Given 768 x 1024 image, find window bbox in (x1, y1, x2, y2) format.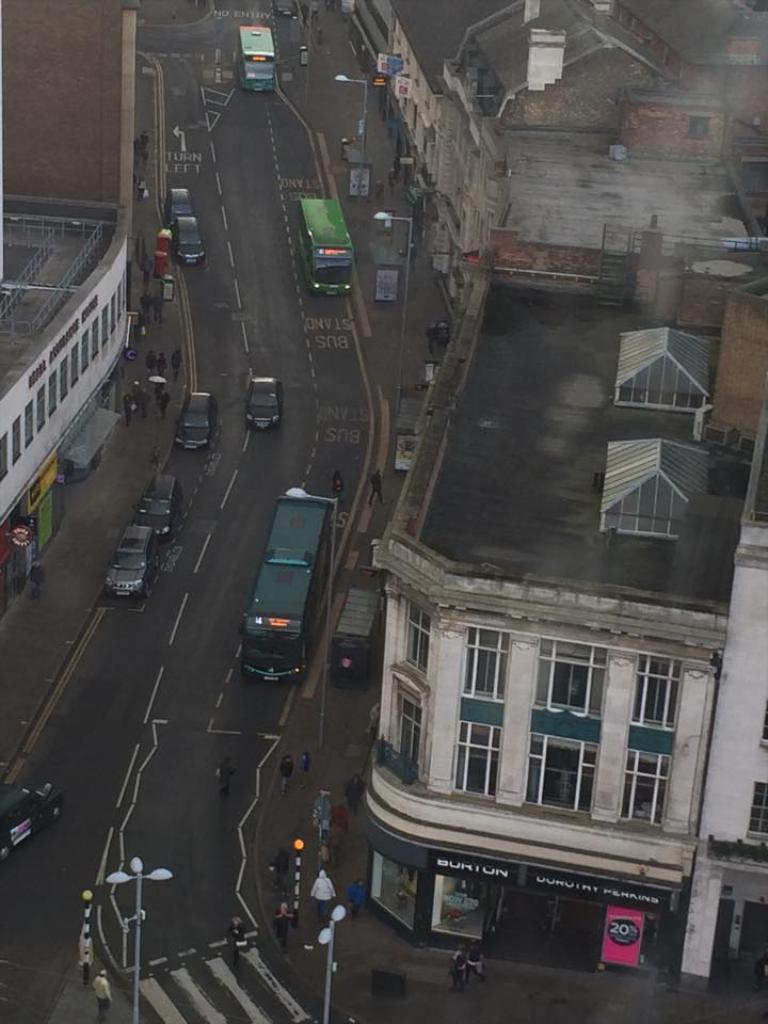
(602, 468, 687, 529).
